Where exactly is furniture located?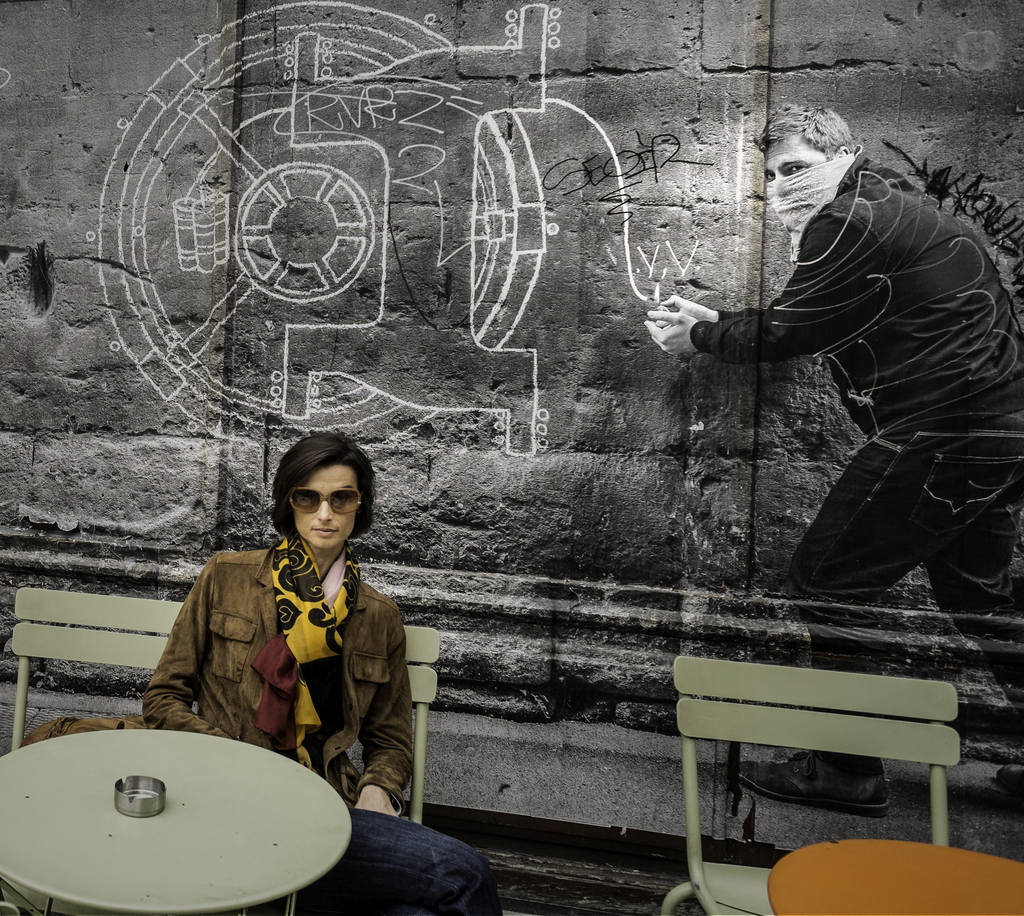
Its bounding box is select_region(665, 654, 957, 915).
